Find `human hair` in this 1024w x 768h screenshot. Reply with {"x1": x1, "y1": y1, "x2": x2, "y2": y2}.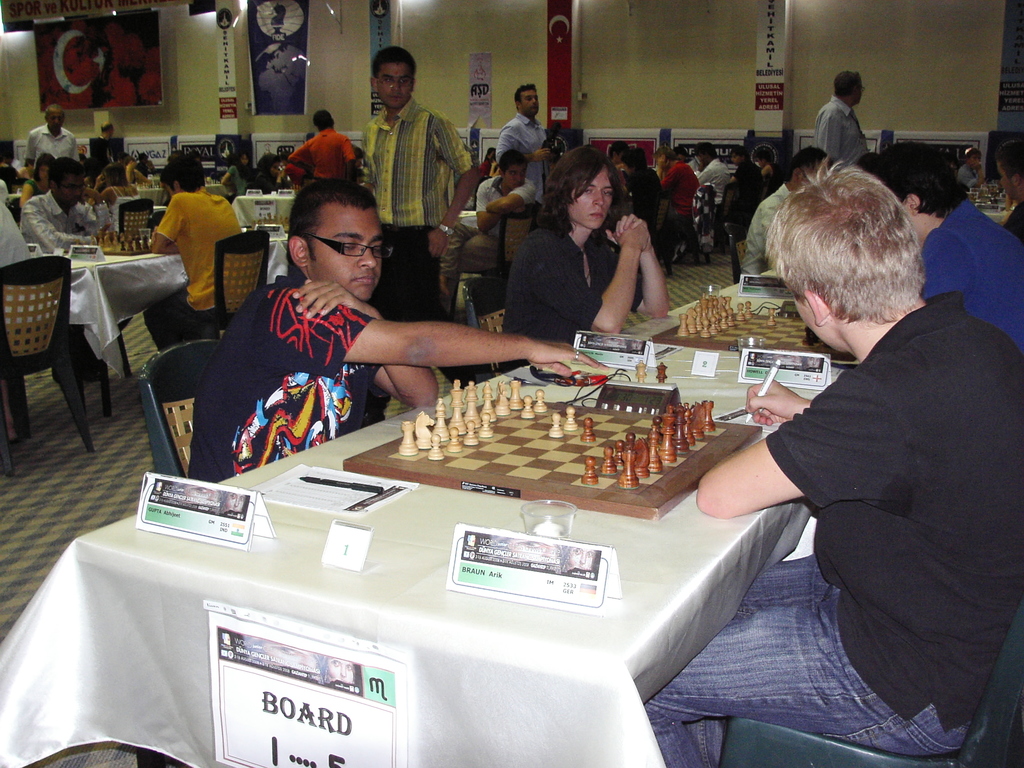
{"x1": 993, "y1": 139, "x2": 1023, "y2": 185}.
